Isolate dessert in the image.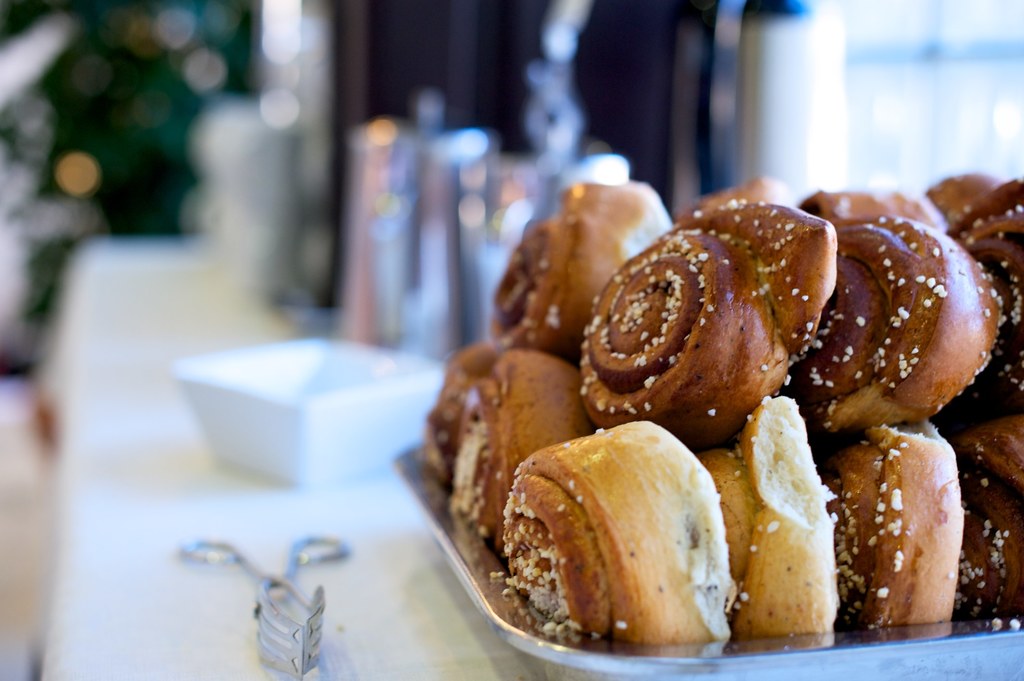
Isolated region: box=[947, 407, 1023, 632].
